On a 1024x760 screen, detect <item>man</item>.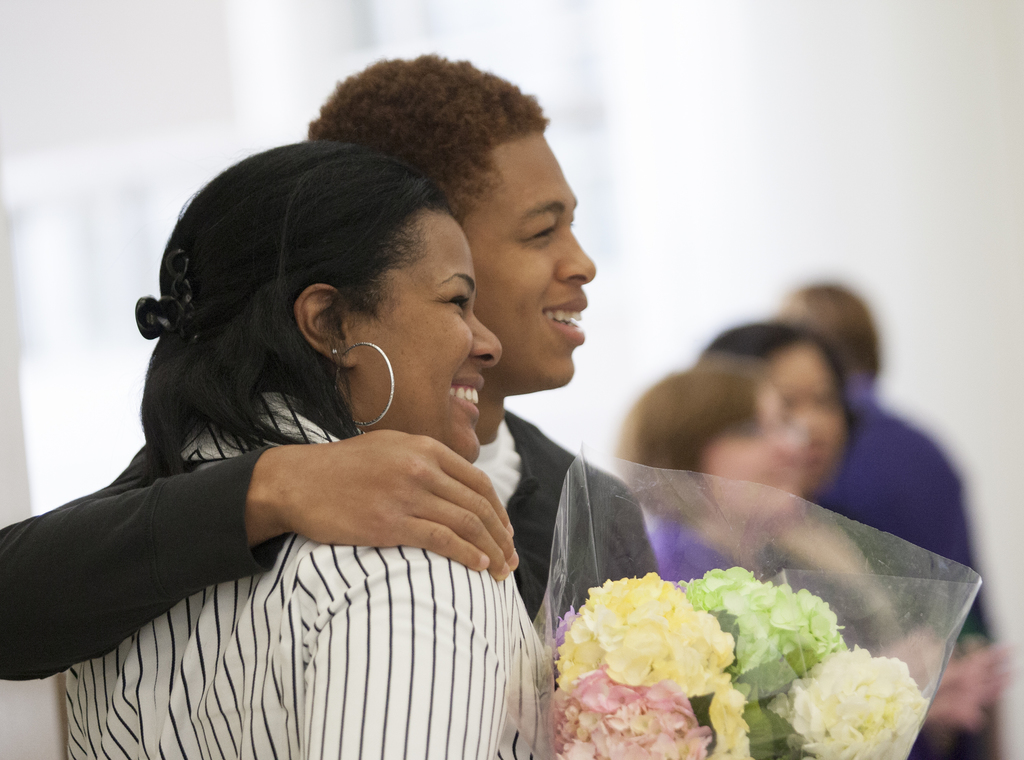
[x1=8, y1=86, x2=816, y2=672].
